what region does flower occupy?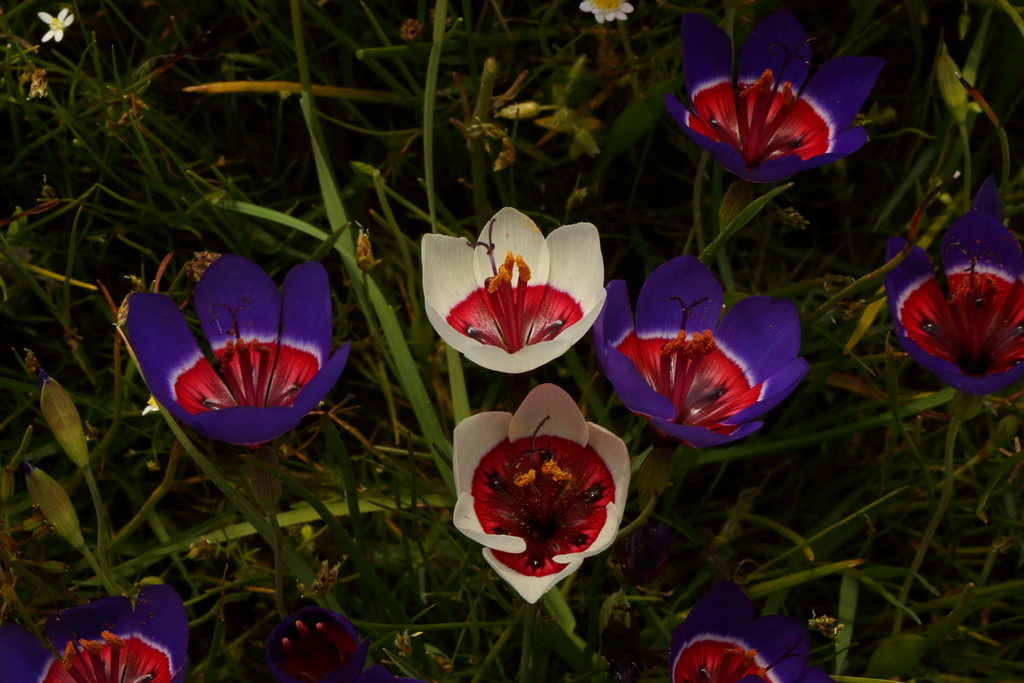
656 578 872 682.
